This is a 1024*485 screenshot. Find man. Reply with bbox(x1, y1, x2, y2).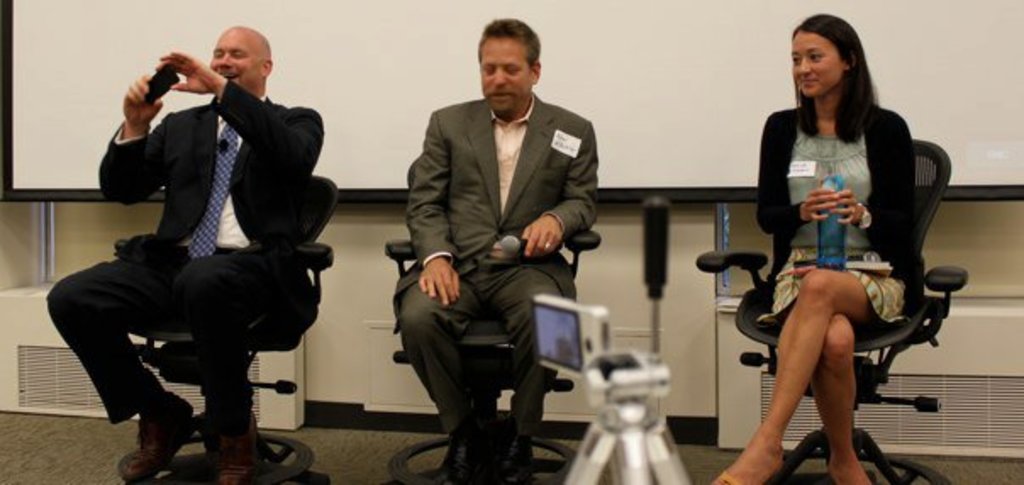
bbox(390, 19, 598, 482).
